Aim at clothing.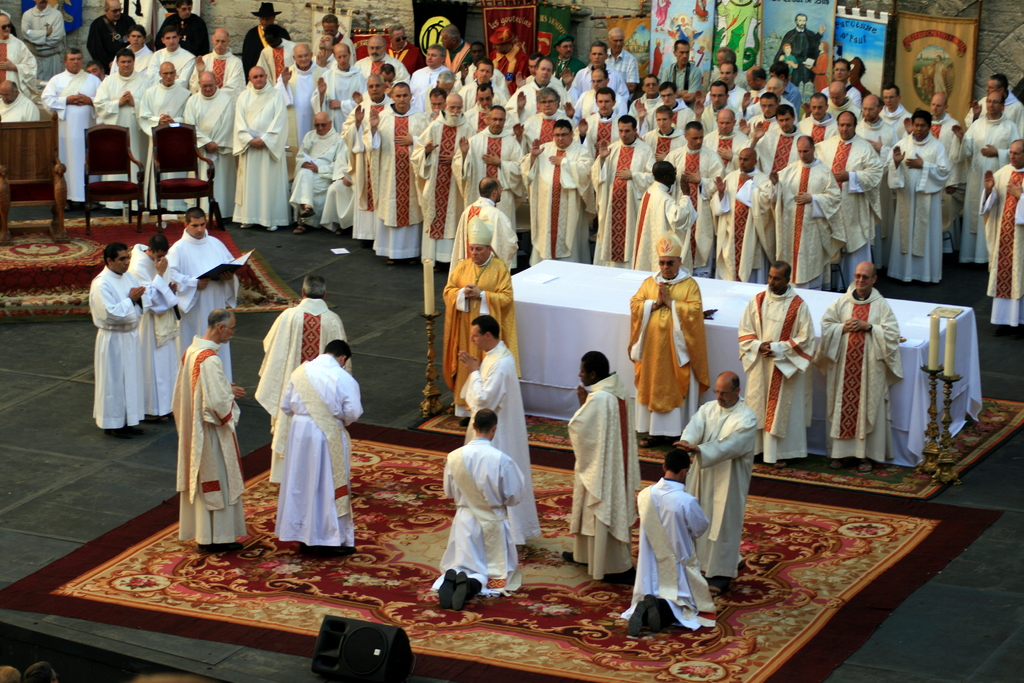
Aimed at select_region(84, 14, 151, 72).
